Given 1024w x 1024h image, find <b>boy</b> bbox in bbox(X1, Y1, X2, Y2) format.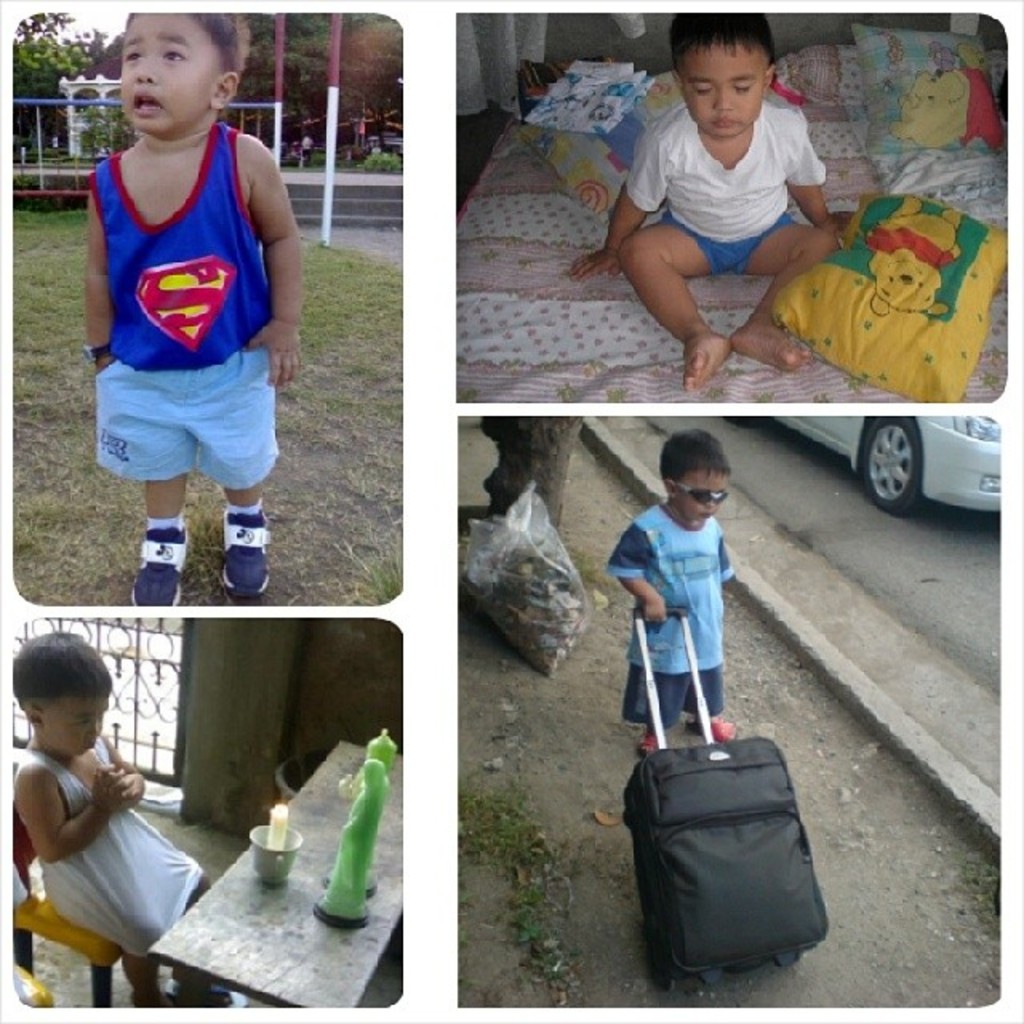
bbox(614, 434, 779, 805).
